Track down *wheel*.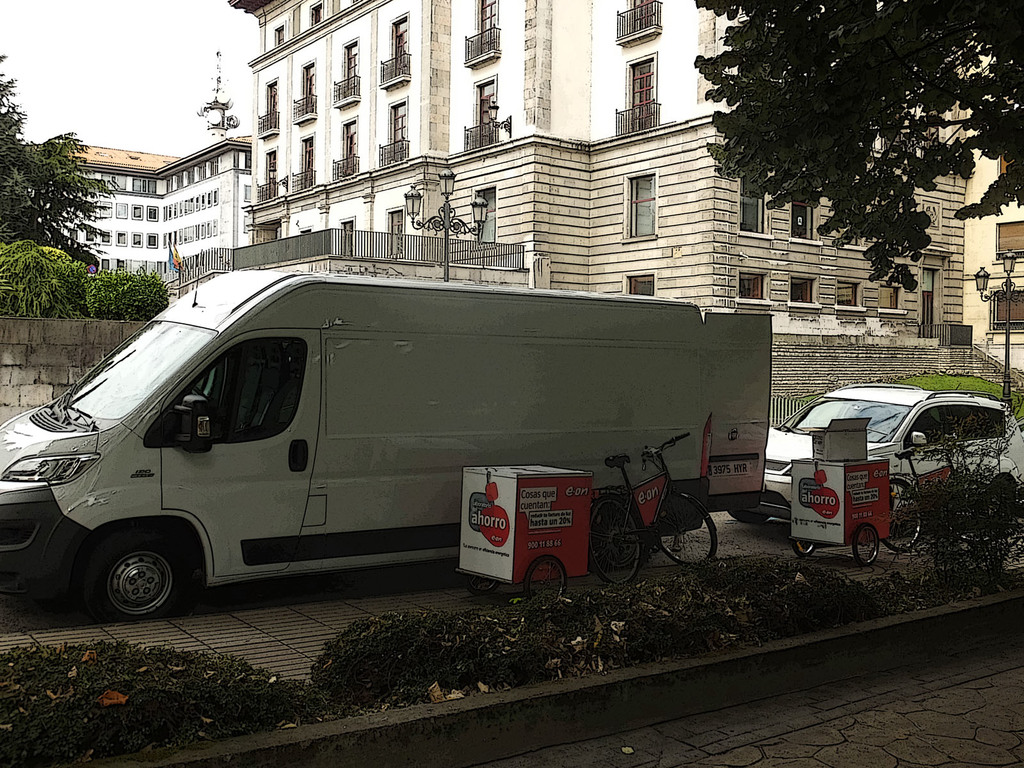
Tracked to 985:483:1013:520.
